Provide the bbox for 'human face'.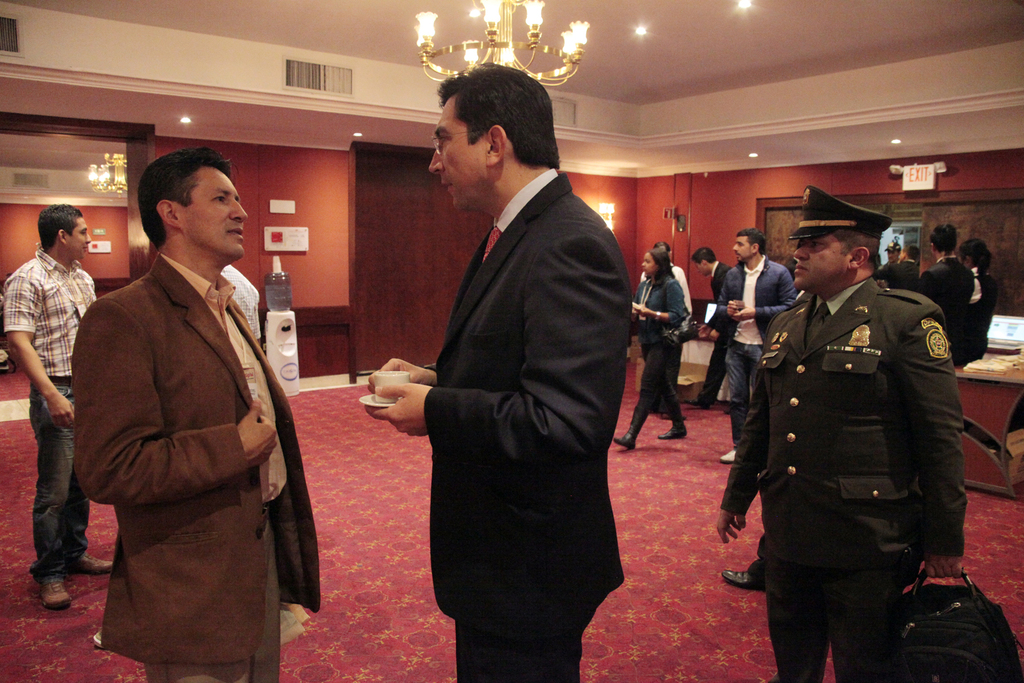
72, 210, 88, 256.
